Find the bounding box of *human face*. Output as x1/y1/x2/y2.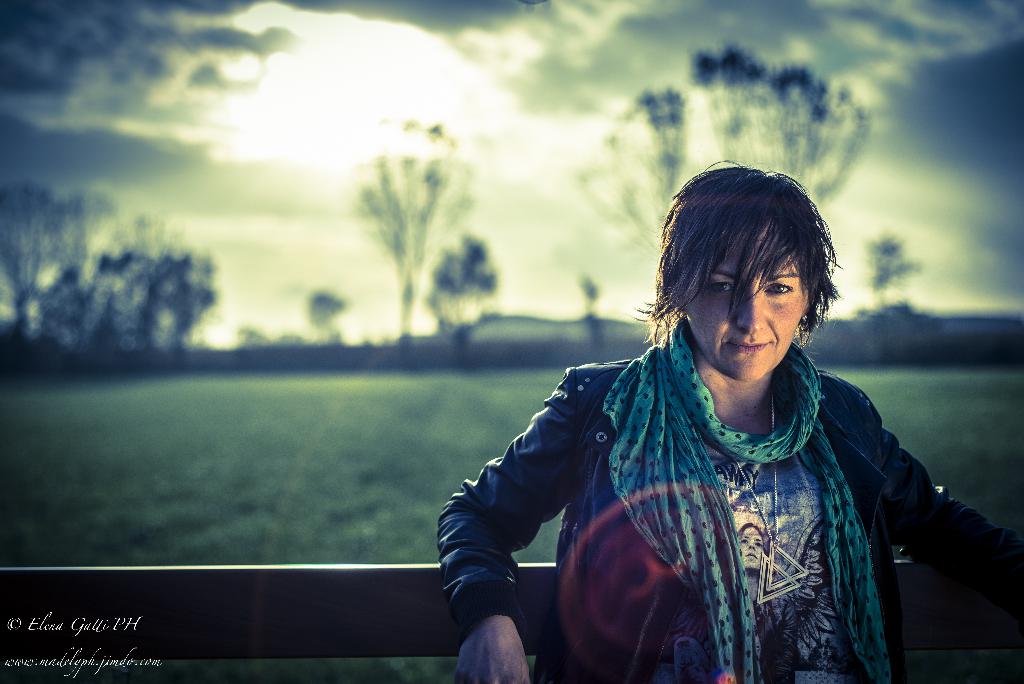
737/527/765/567.
